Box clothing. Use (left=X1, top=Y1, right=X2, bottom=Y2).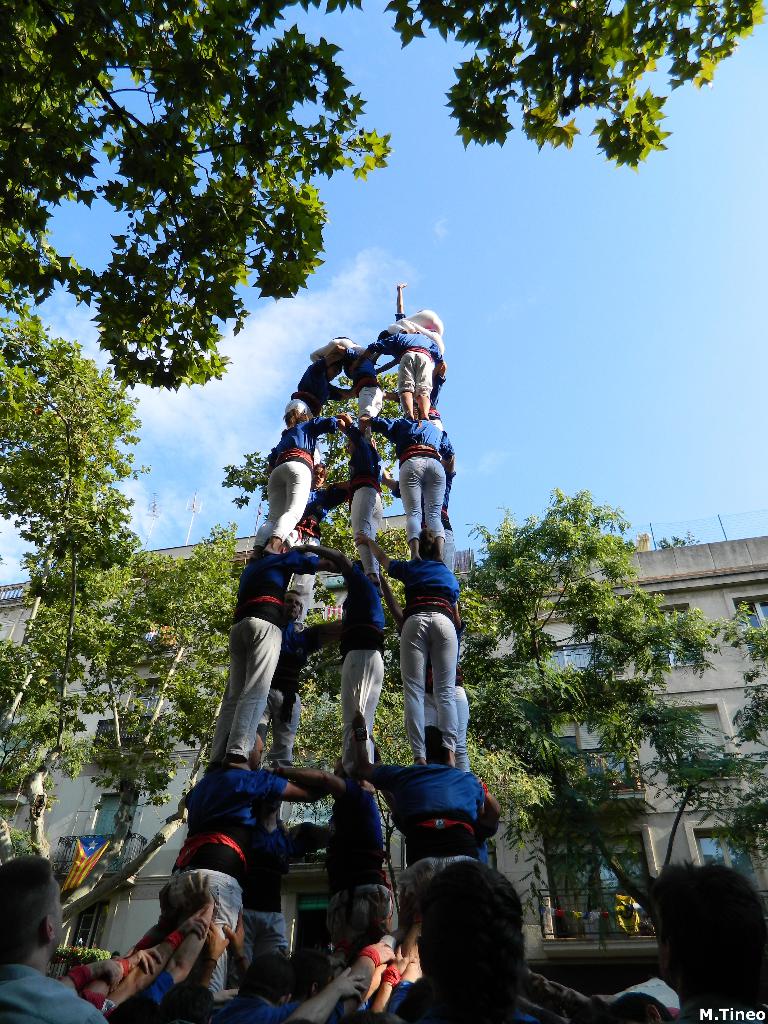
(left=258, top=415, right=339, bottom=534).
